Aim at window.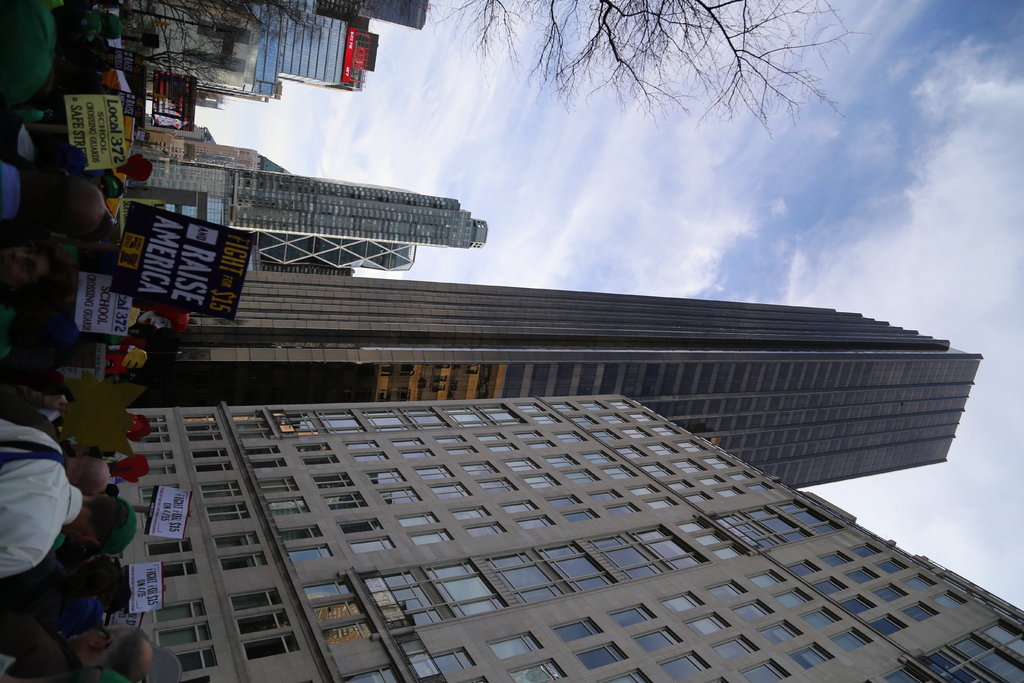
Aimed at (left=750, top=572, right=779, bottom=588).
